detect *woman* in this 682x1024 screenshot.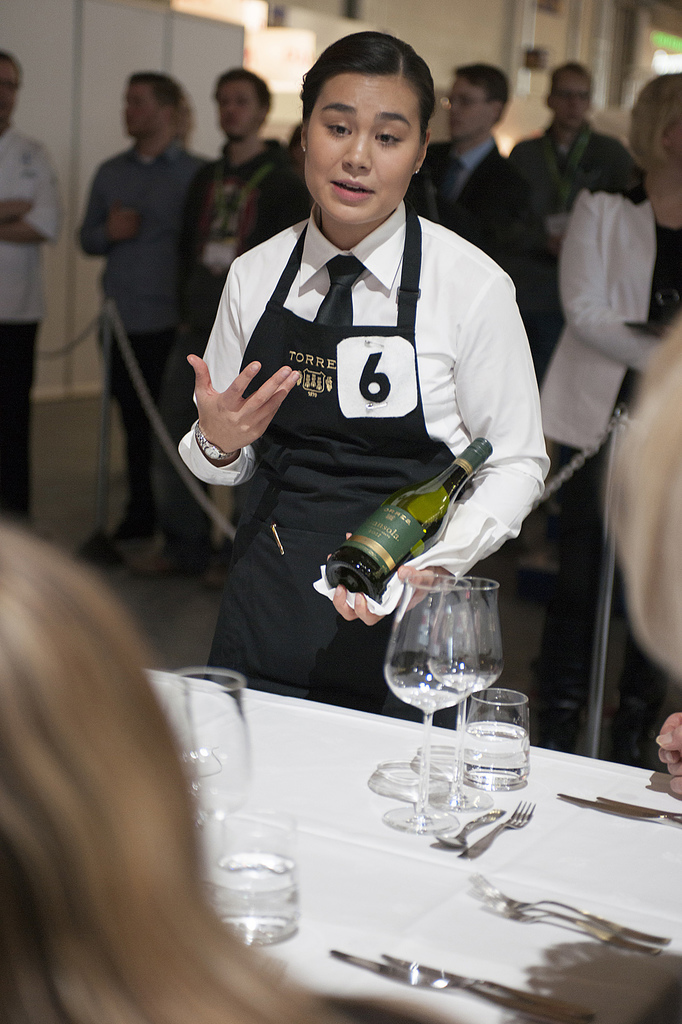
Detection: bbox(174, 14, 551, 778).
